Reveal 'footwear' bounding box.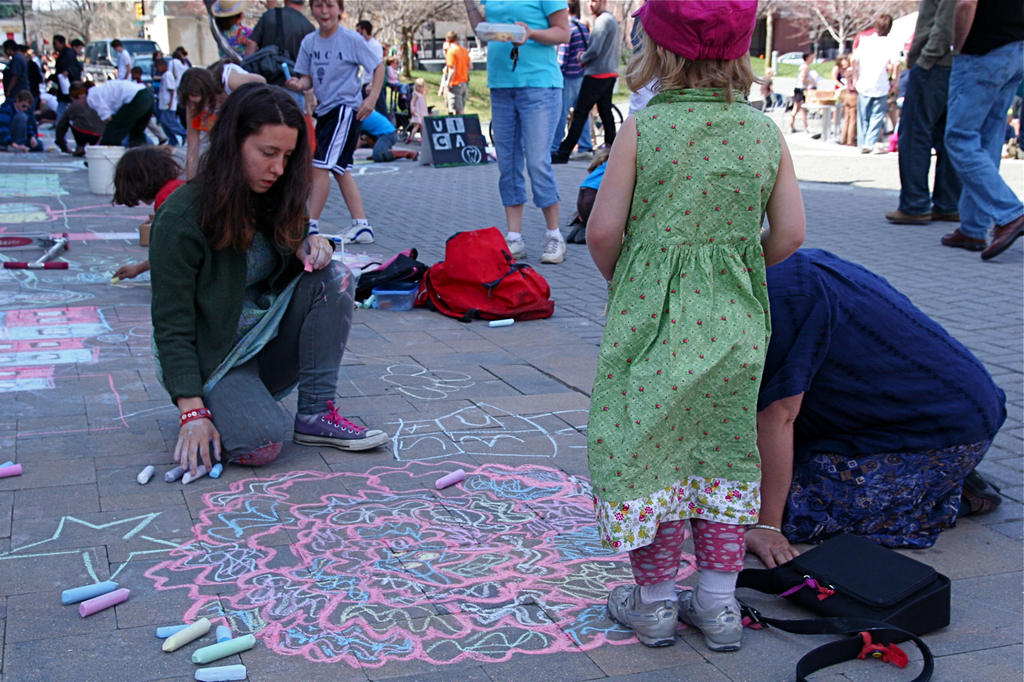
Revealed: Rect(506, 231, 528, 261).
